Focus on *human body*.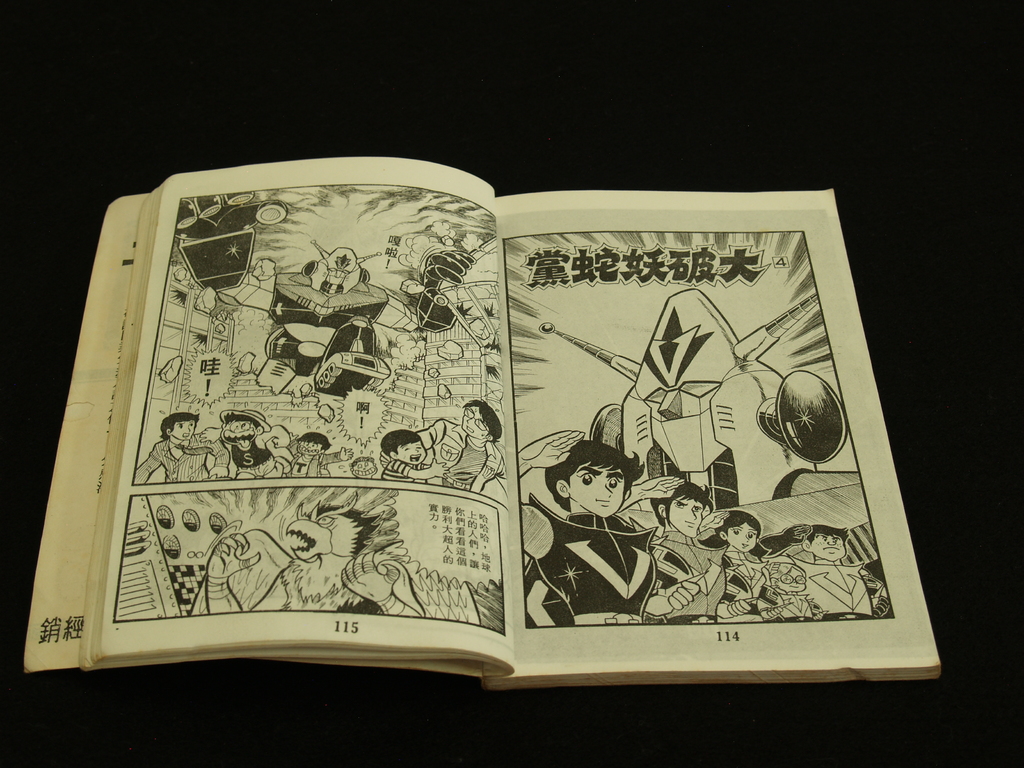
Focused at 785 518 882 618.
